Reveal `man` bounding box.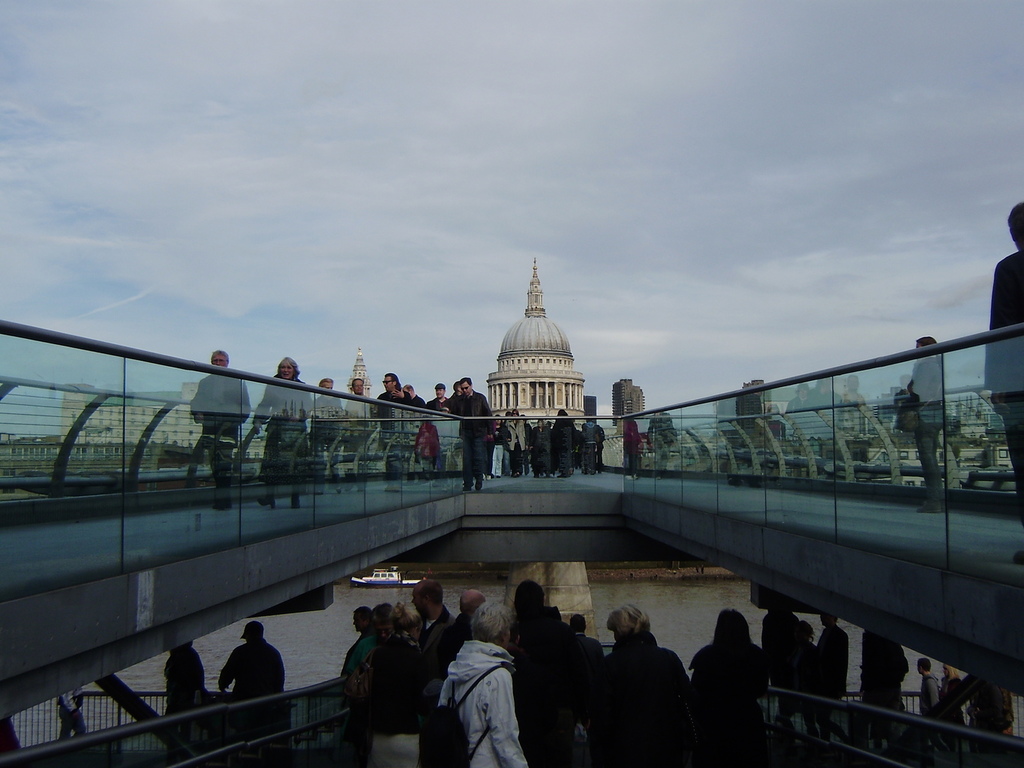
Revealed: x1=915, y1=656, x2=944, y2=710.
